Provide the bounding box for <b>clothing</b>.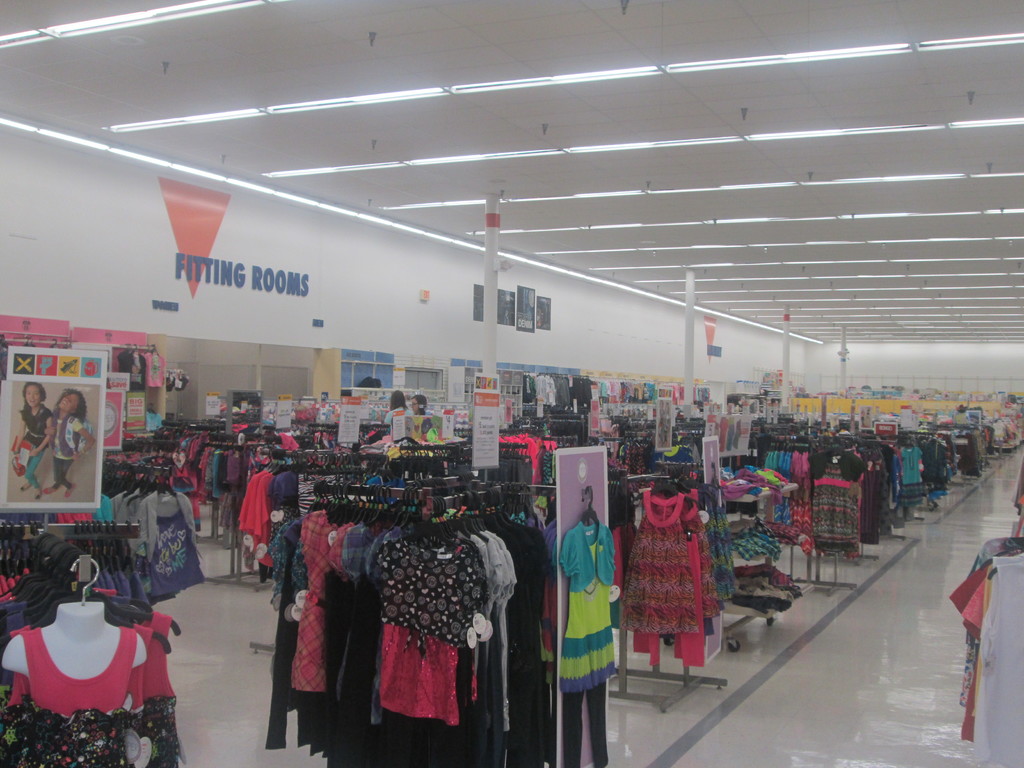
139:343:167:390.
